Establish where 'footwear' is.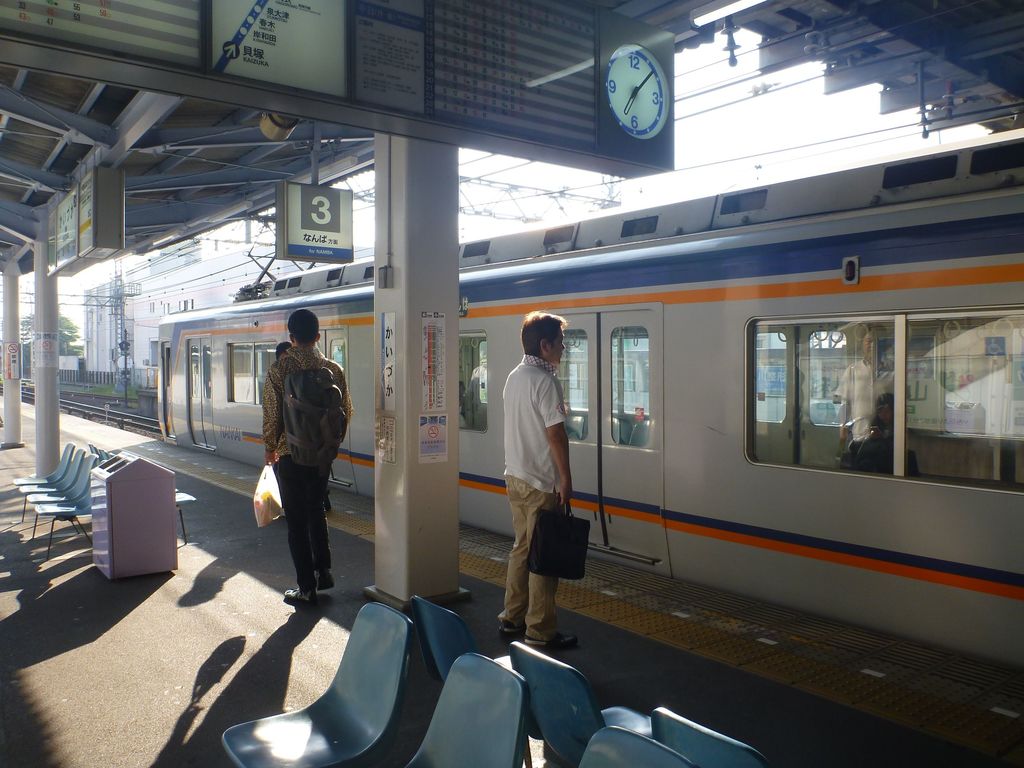
Established at BBox(499, 620, 525, 638).
